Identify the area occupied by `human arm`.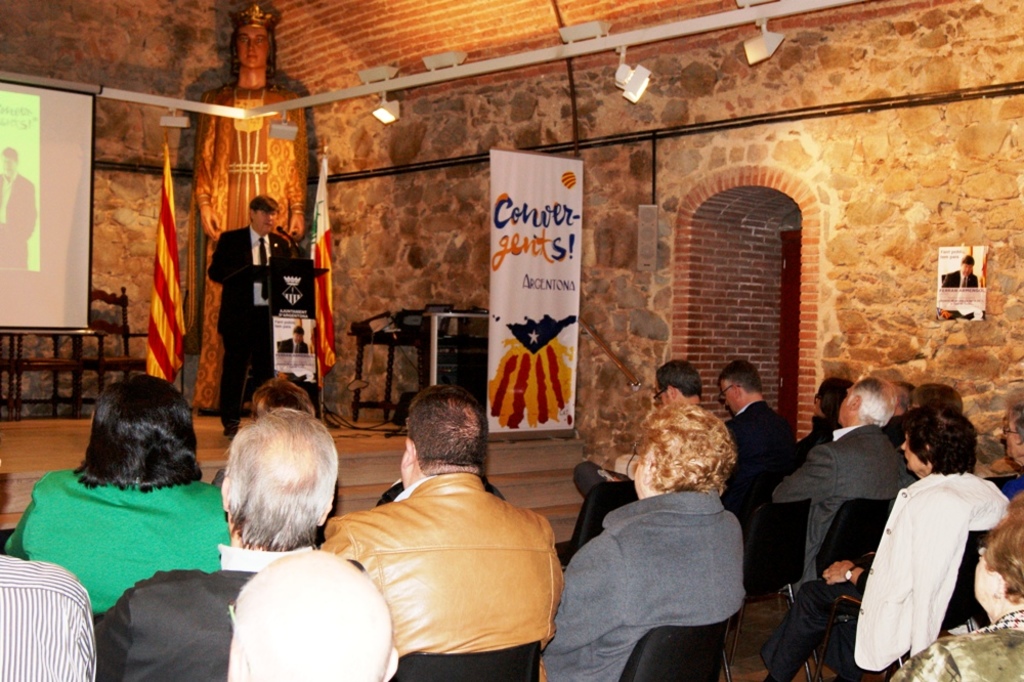
Area: detection(722, 421, 755, 471).
